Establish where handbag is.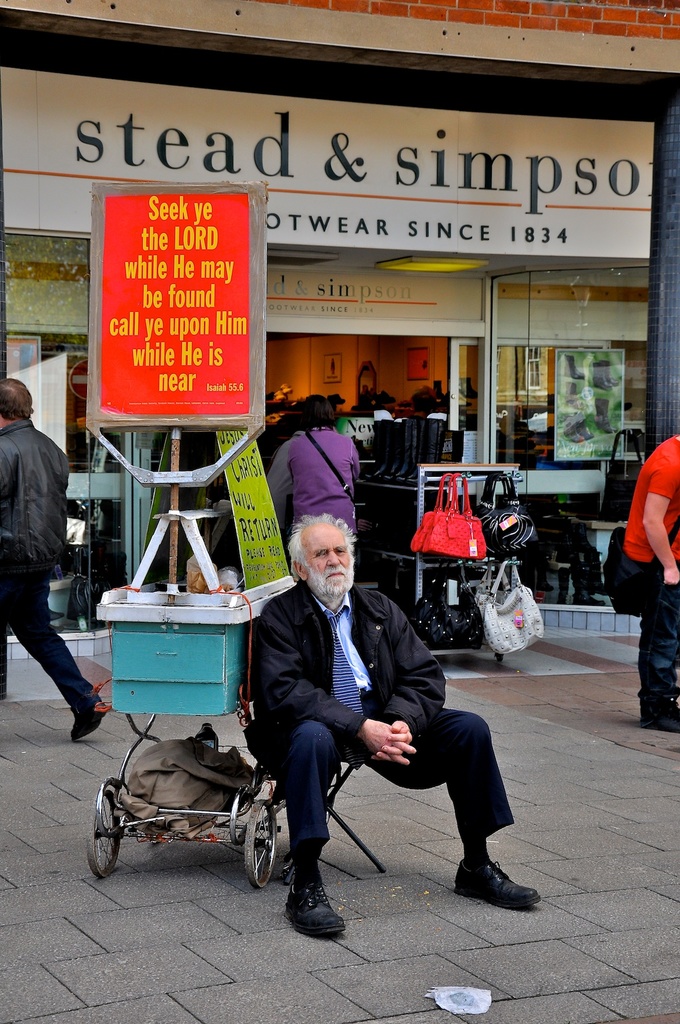
Established at left=409, top=481, right=467, bottom=564.
